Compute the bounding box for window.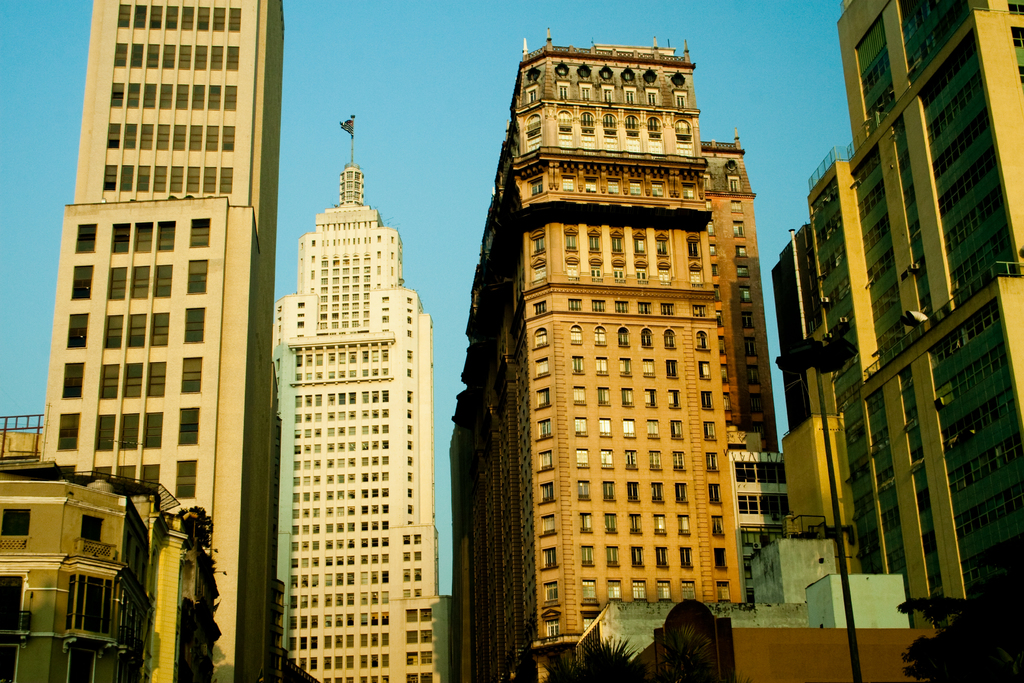
rect(115, 43, 124, 68).
